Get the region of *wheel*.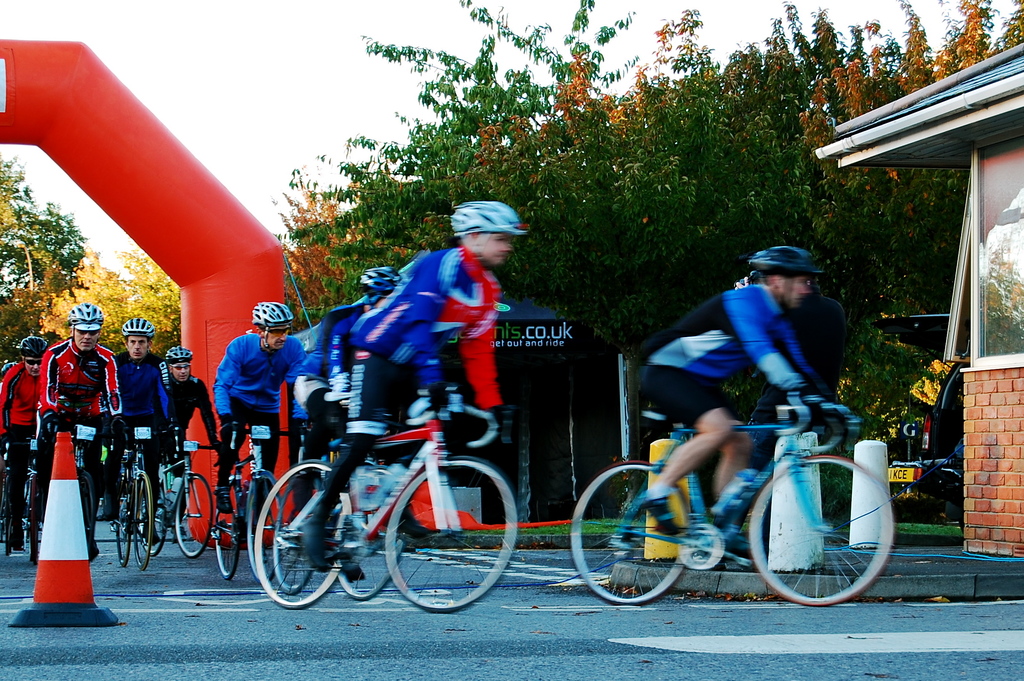
bbox(213, 491, 241, 581).
